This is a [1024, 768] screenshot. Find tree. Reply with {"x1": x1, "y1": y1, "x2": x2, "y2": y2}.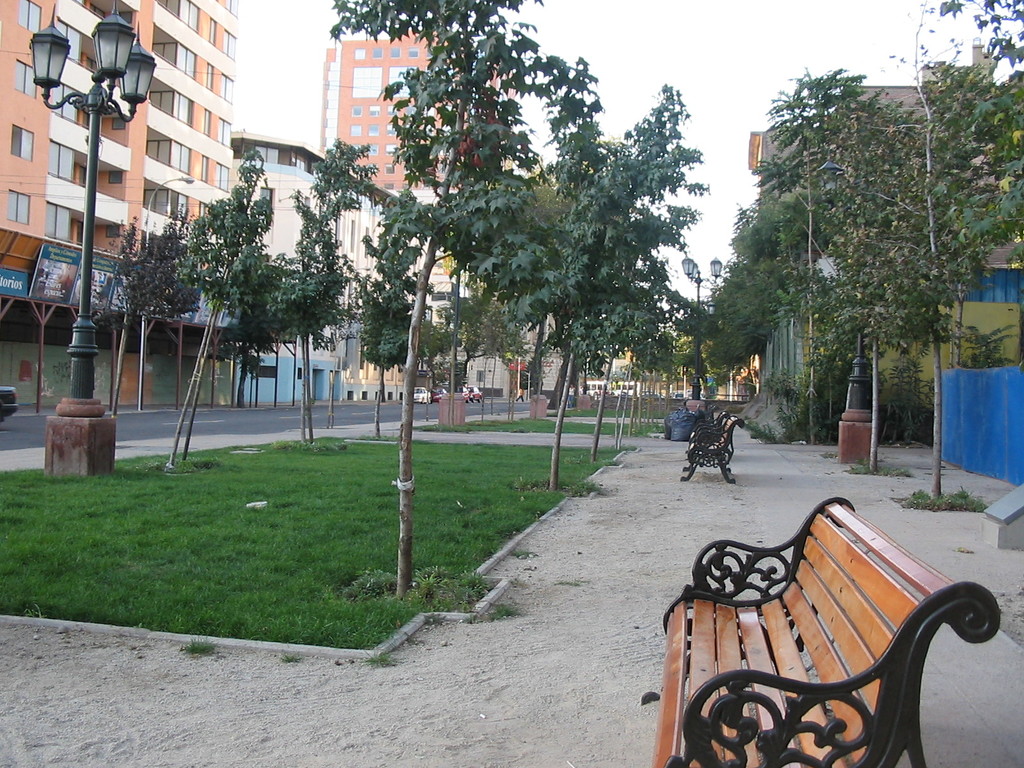
{"x1": 594, "y1": 249, "x2": 673, "y2": 458}.
